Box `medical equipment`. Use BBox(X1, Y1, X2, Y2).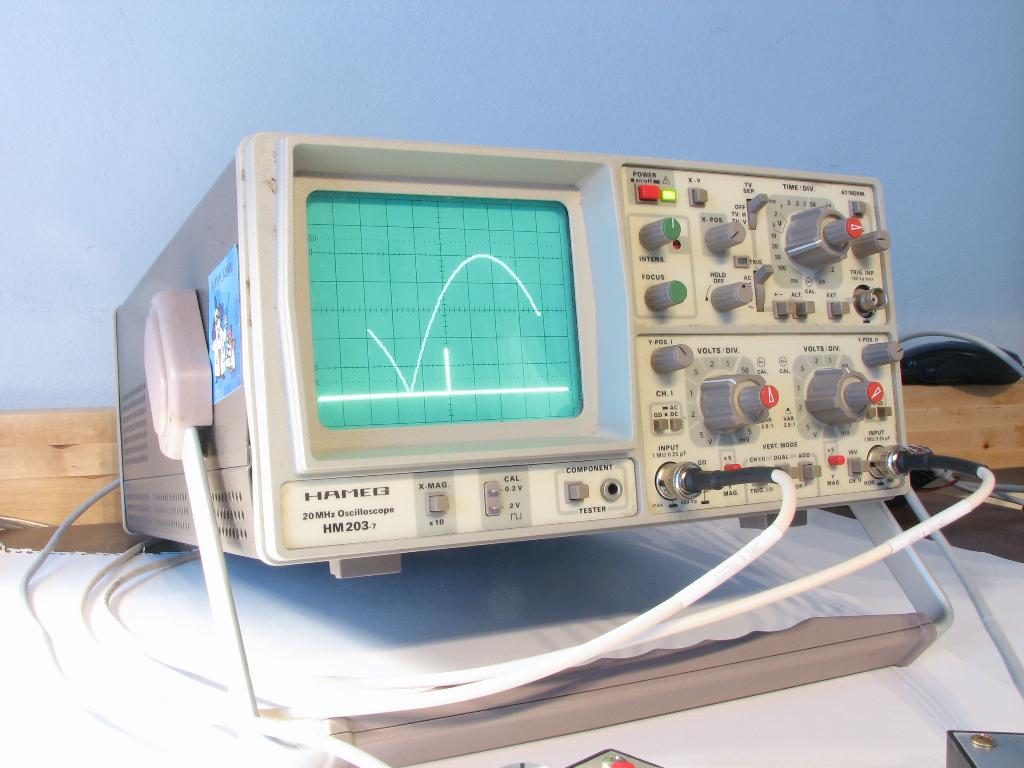
BBox(16, 130, 1023, 767).
